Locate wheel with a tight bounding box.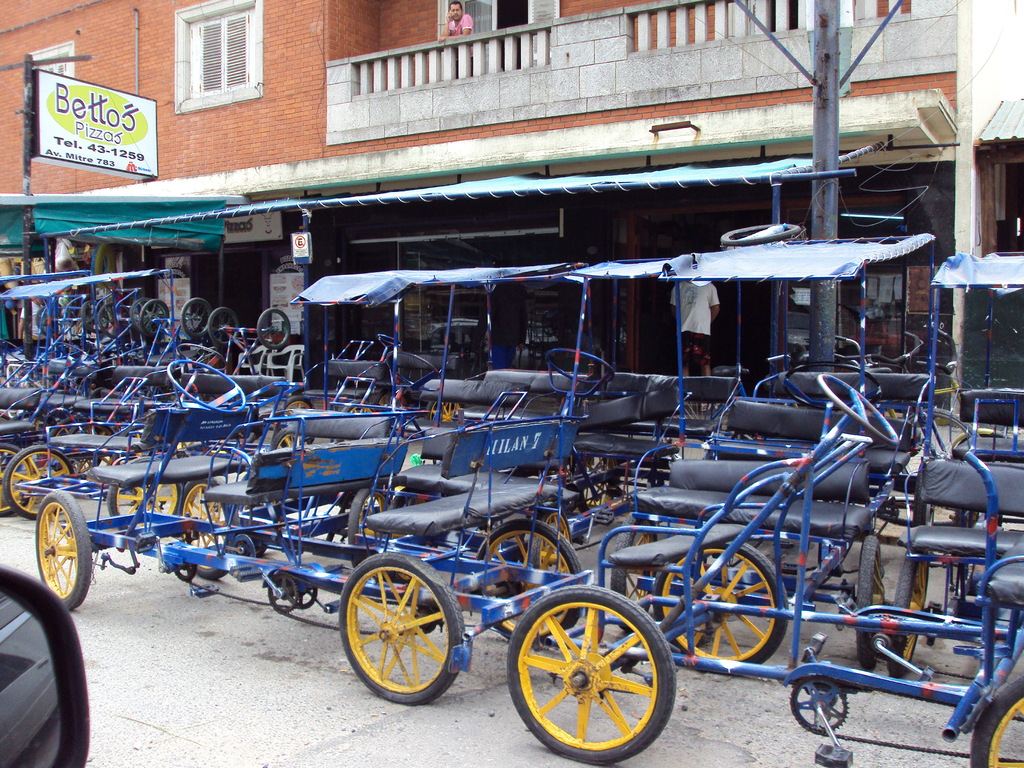
box=[36, 490, 91, 609].
